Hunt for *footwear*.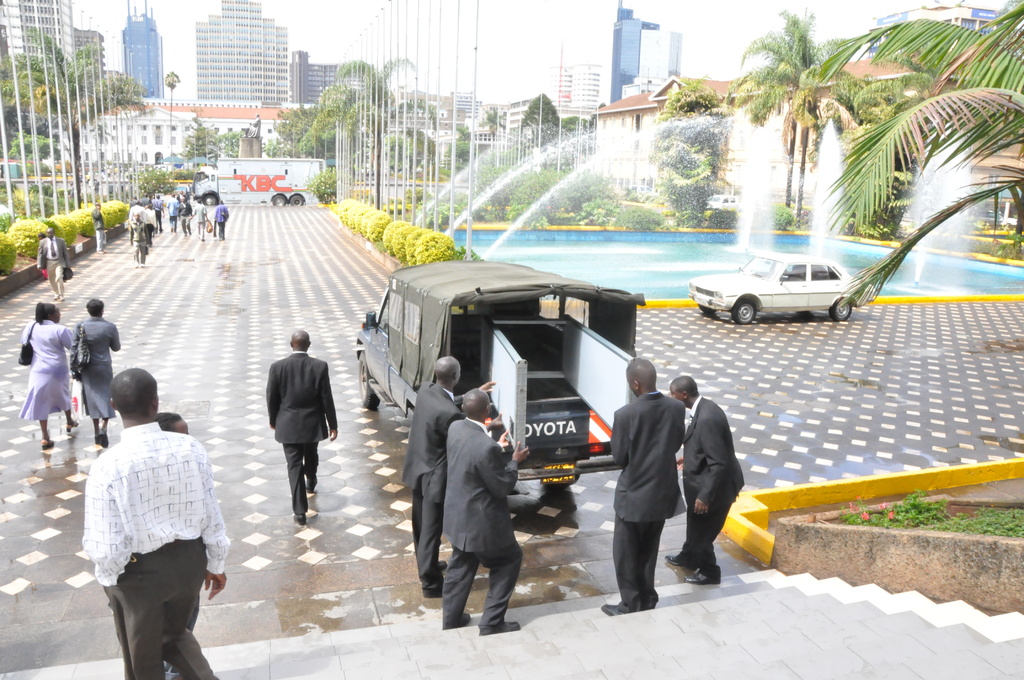
Hunted down at BBox(480, 622, 519, 635).
